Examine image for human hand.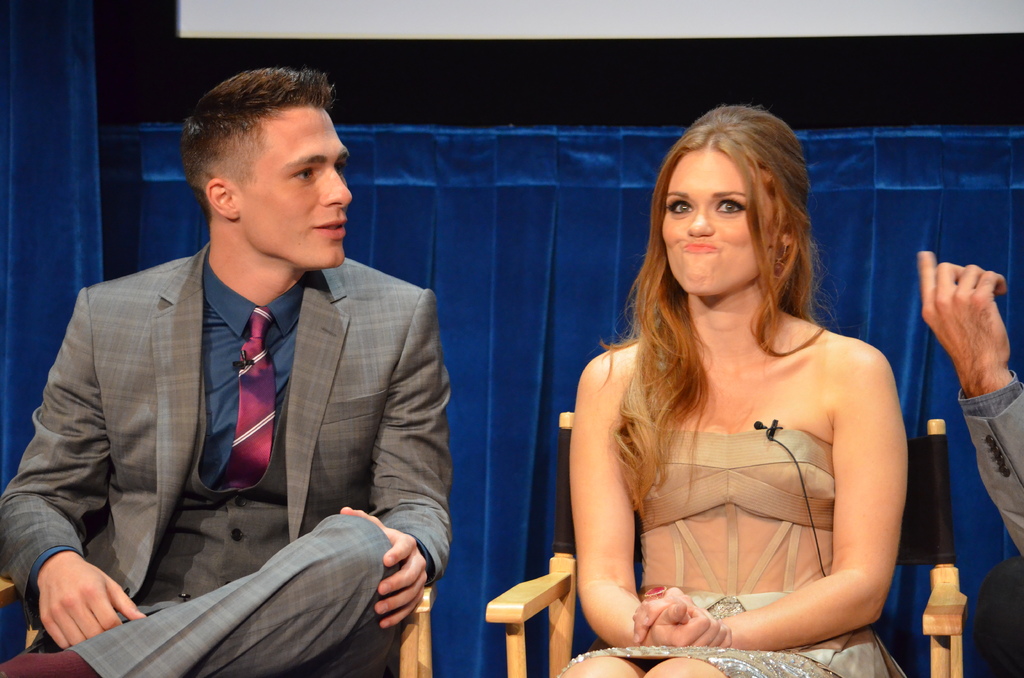
Examination result: select_region(36, 554, 138, 663).
